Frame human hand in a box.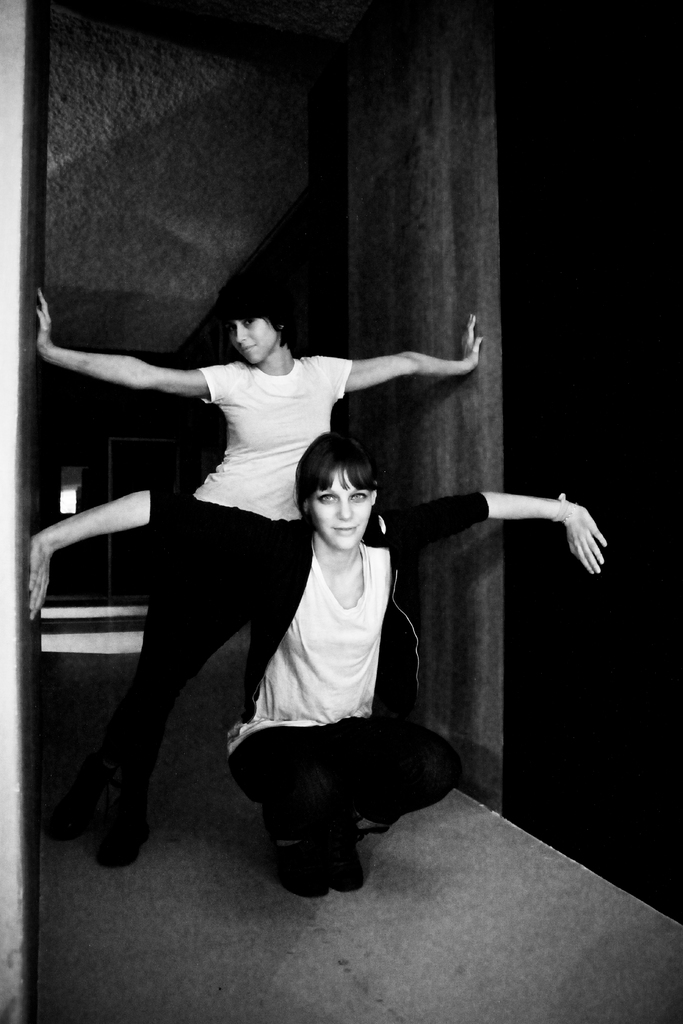
x1=566, y1=501, x2=610, y2=579.
